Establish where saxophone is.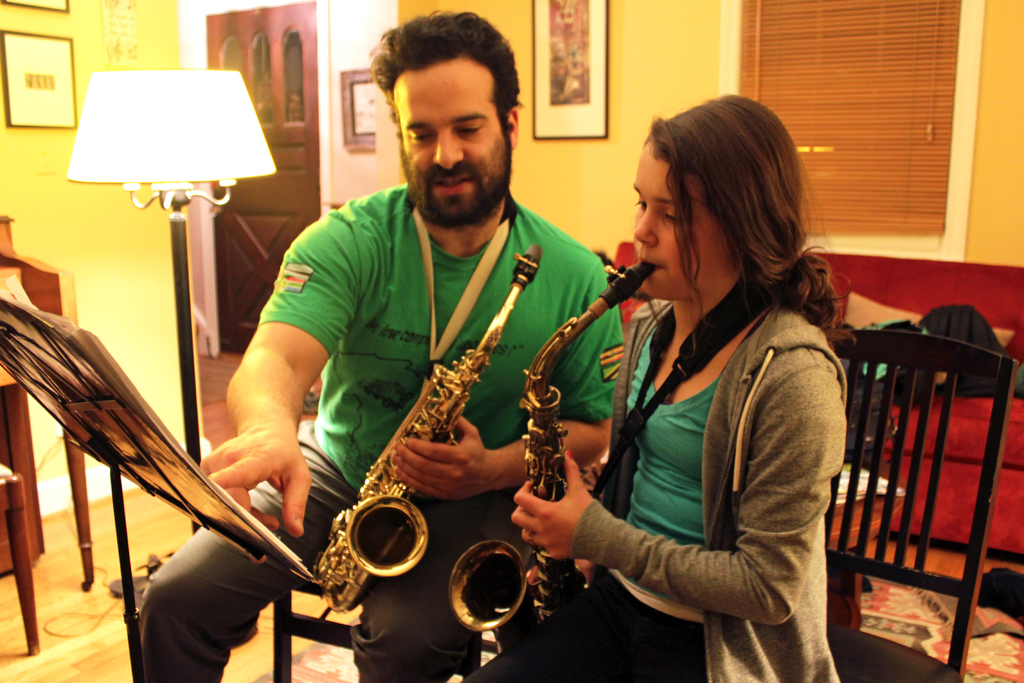
Established at bbox(309, 245, 545, 617).
